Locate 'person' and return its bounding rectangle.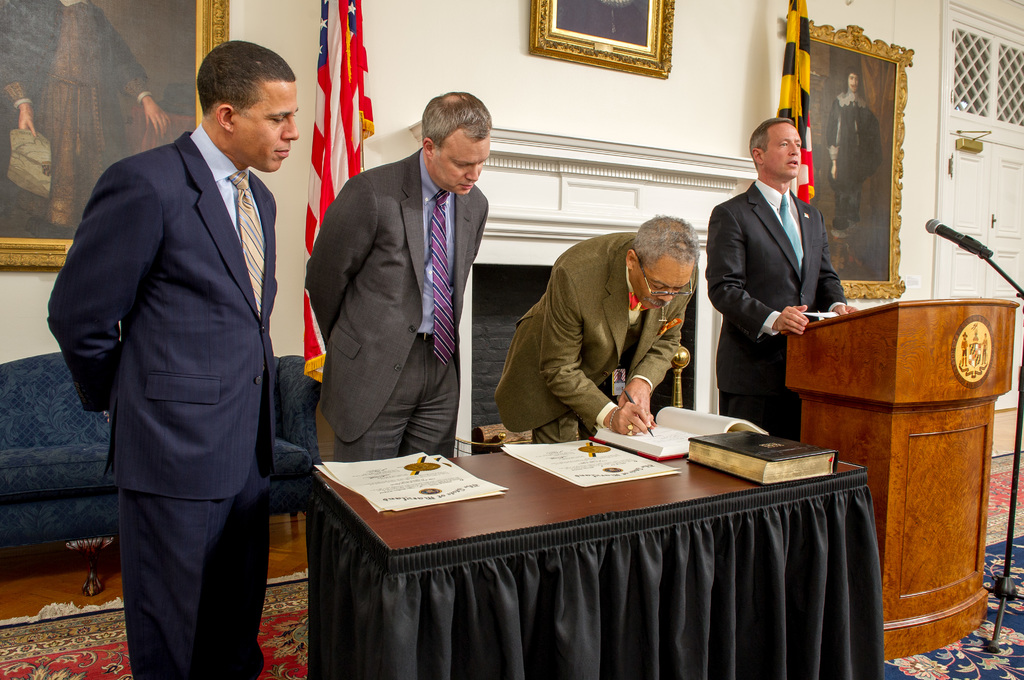
left=0, top=1, right=171, bottom=245.
